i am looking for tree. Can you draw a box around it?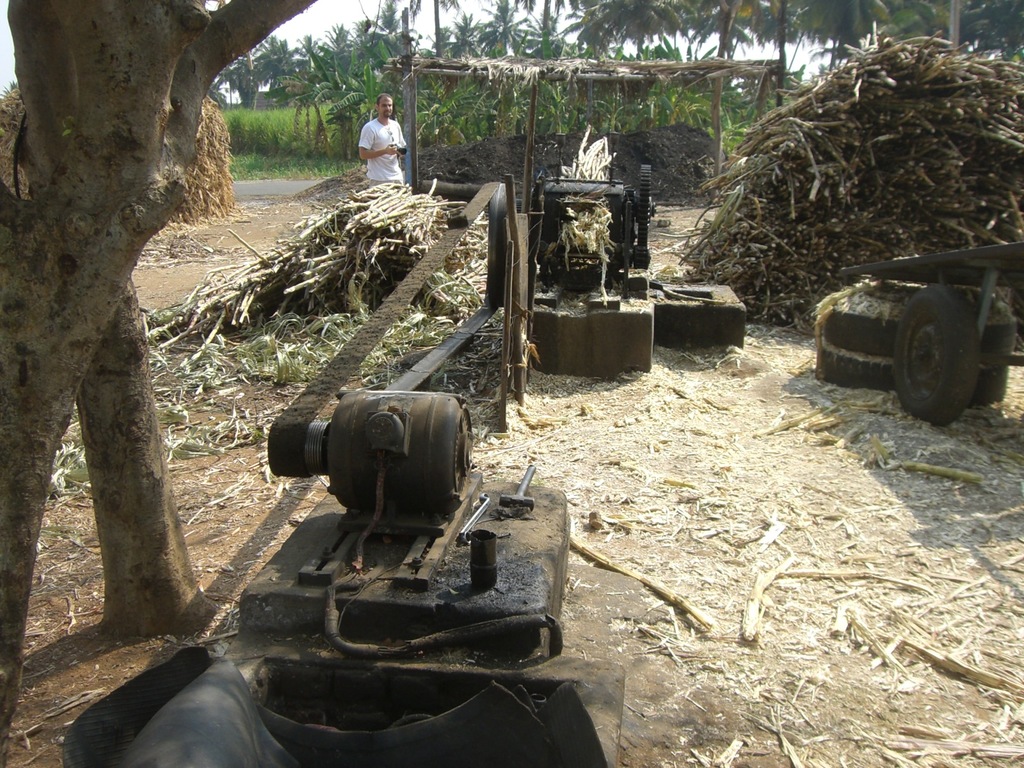
Sure, the bounding box is {"left": 277, "top": 24, "right": 324, "bottom": 103}.
